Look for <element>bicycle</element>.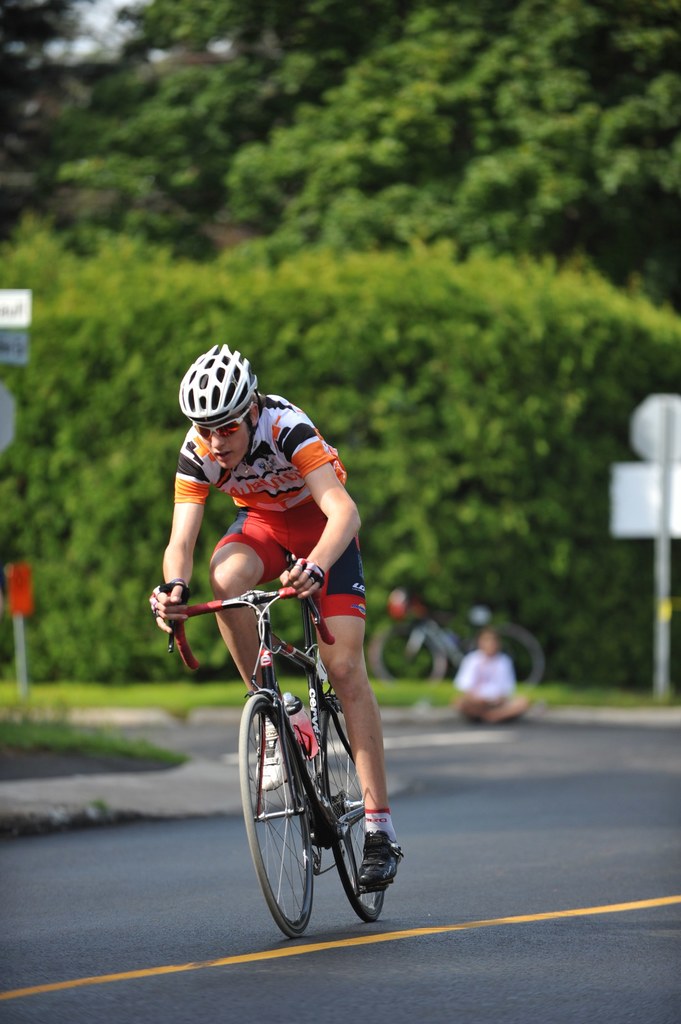
Found: [x1=173, y1=561, x2=387, y2=928].
